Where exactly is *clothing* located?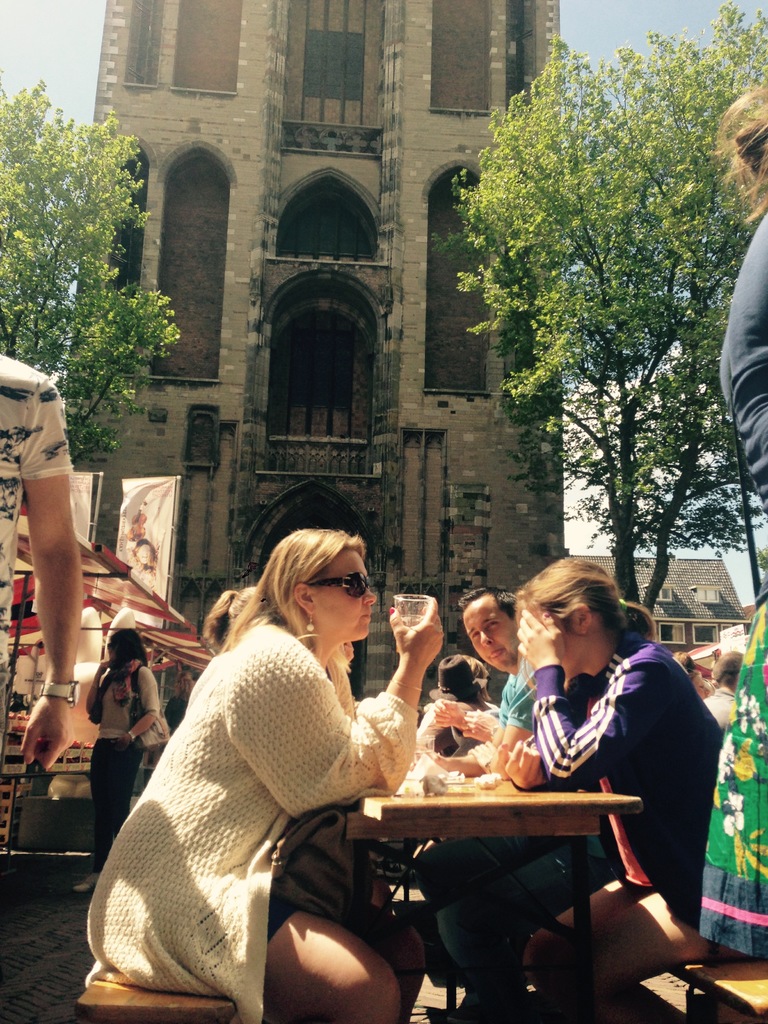
Its bounding box is x1=0 y1=352 x2=74 y2=758.
